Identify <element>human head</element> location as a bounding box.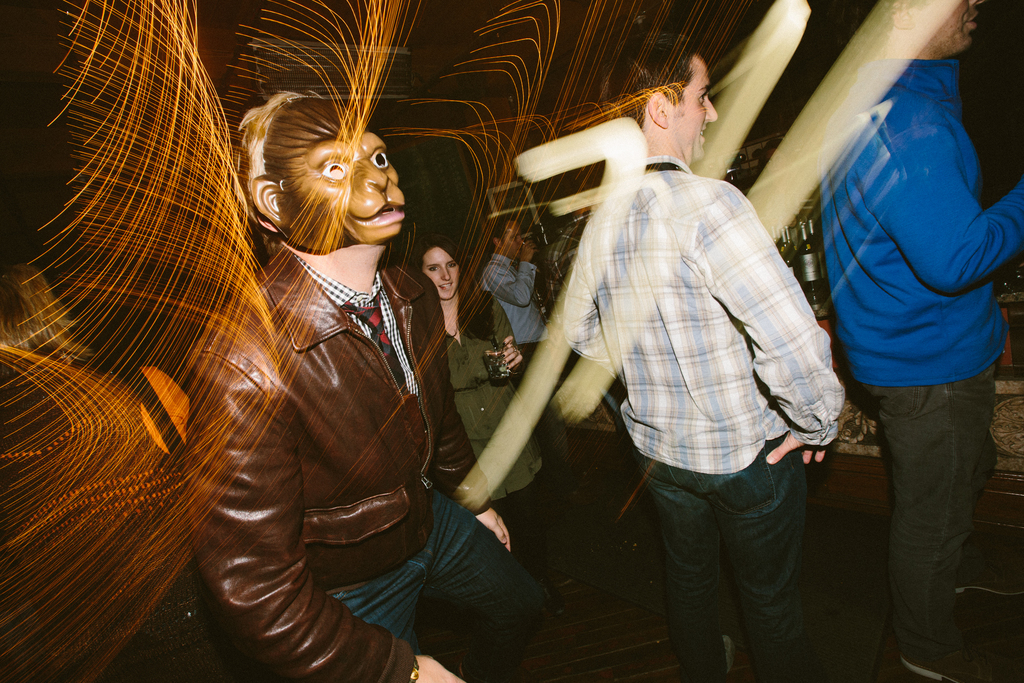
box(424, 238, 456, 295).
